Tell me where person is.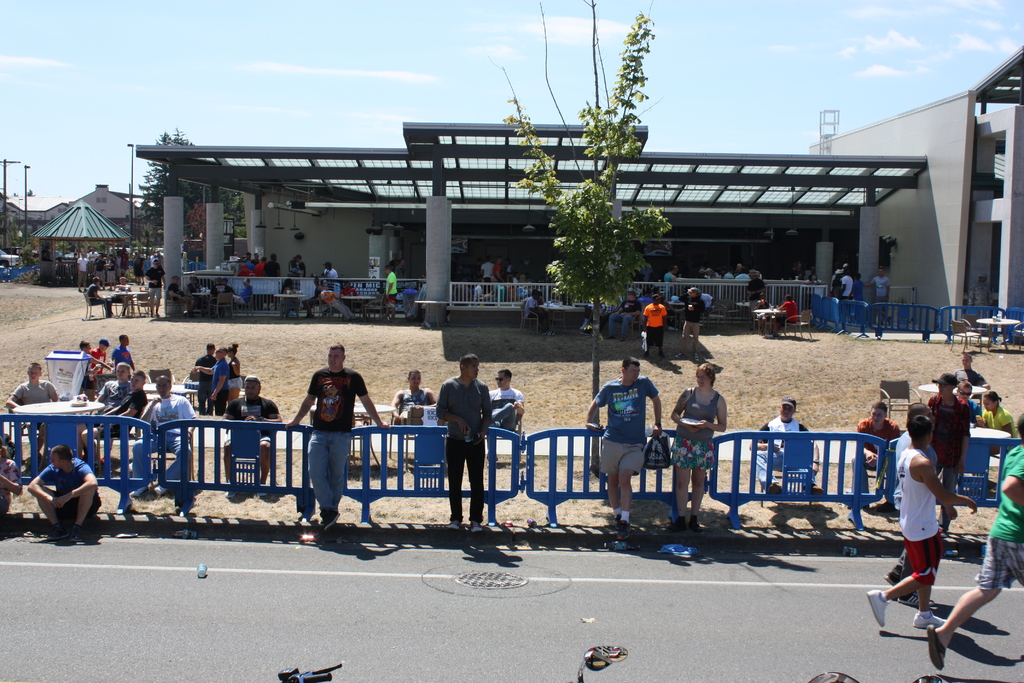
person is at x1=227, y1=345, x2=241, y2=404.
